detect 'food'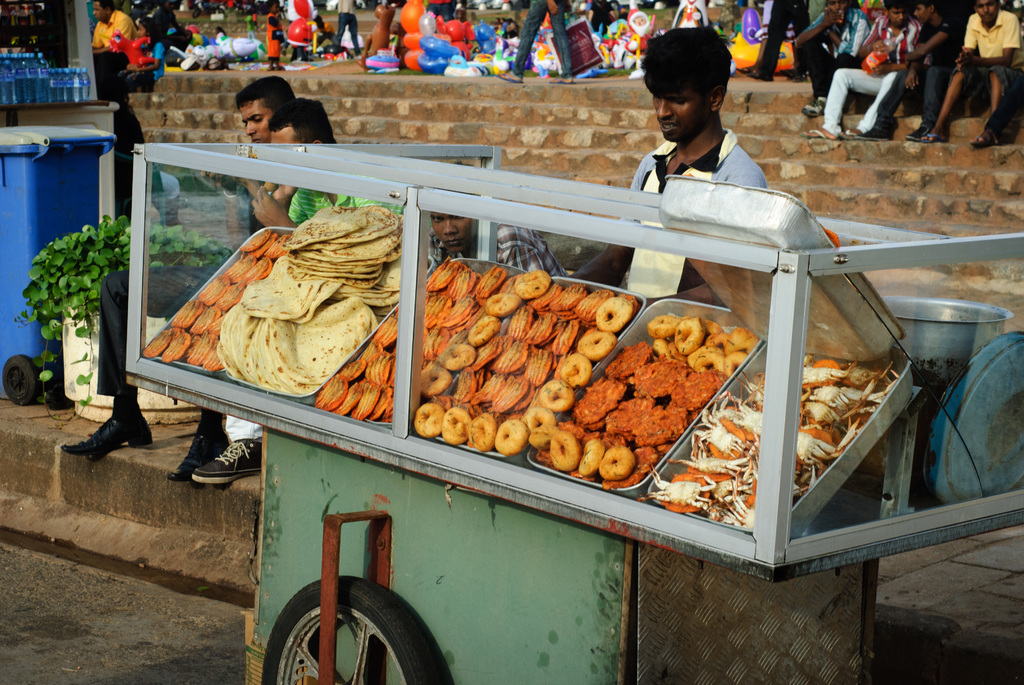
[420,362,454,398]
